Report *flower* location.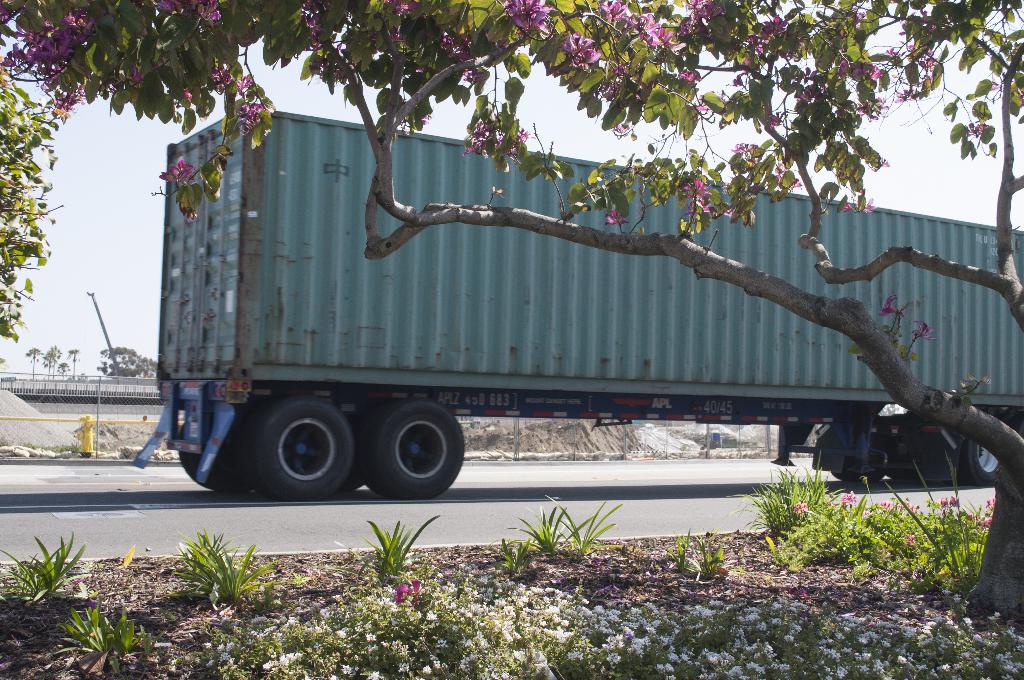
Report: [x1=856, y1=197, x2=876, y2=214].
